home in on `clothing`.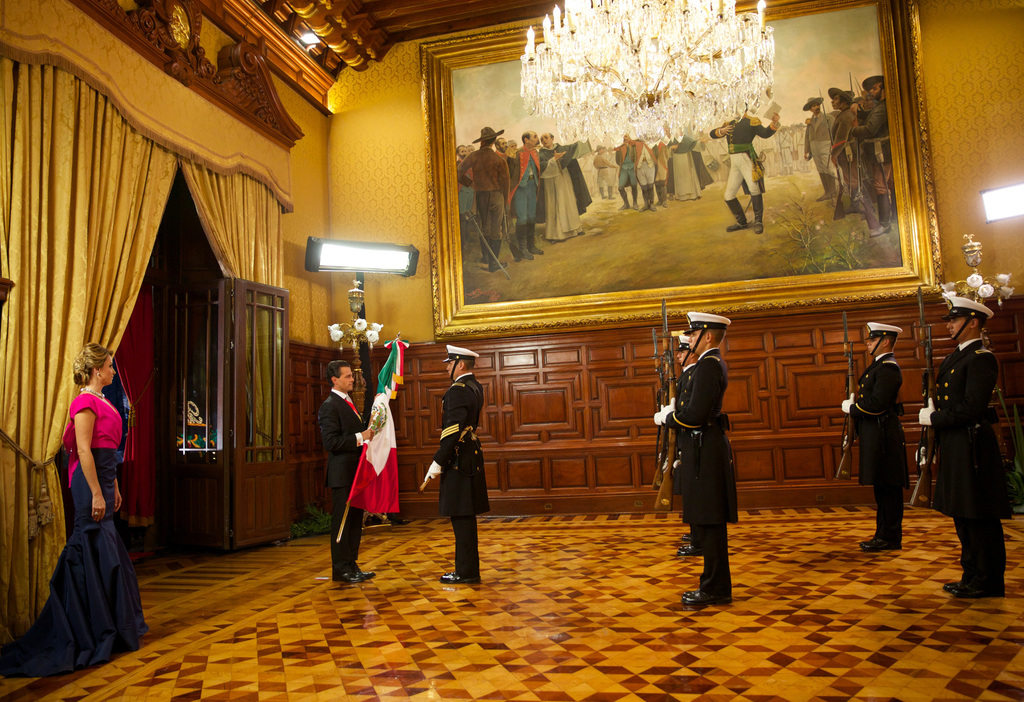
Homed in at {"x1": 44, "y1": 399, "x2": 125, "y2": 673}.
